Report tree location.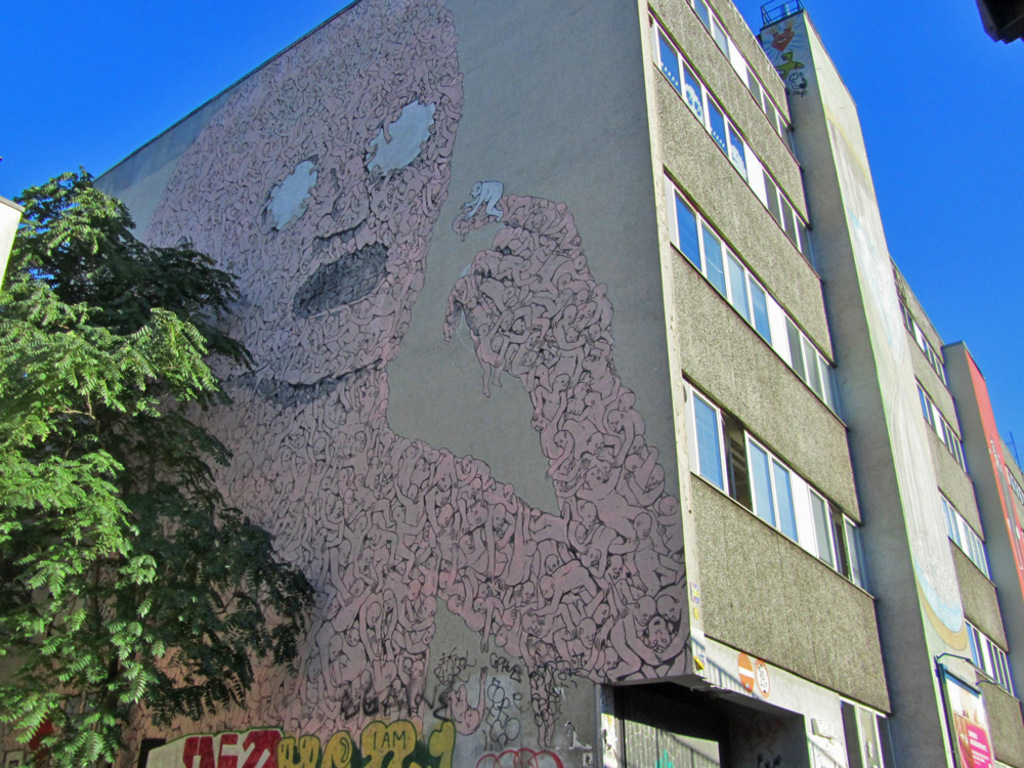
Report: <box>15,128,288,717</box>.
